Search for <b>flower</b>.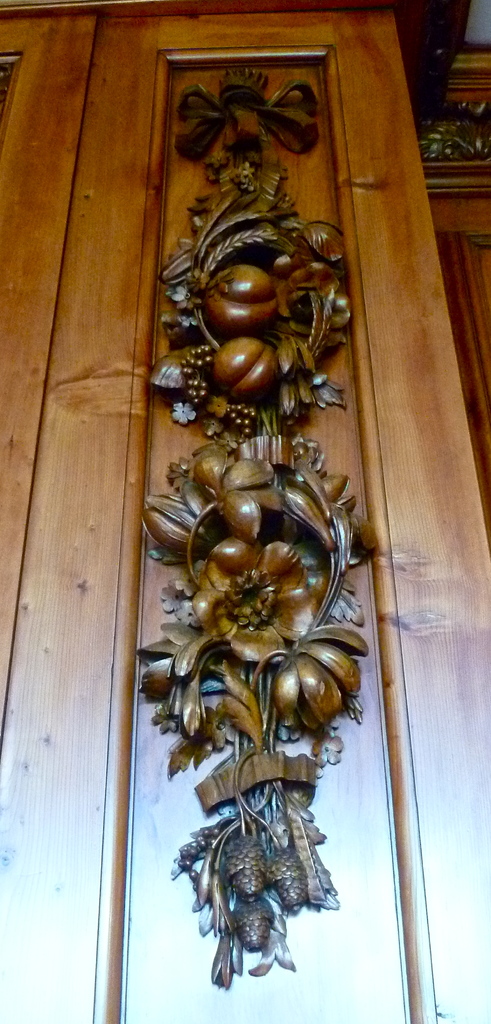
Found at left=268, top=631, right=371, bottom=738.
